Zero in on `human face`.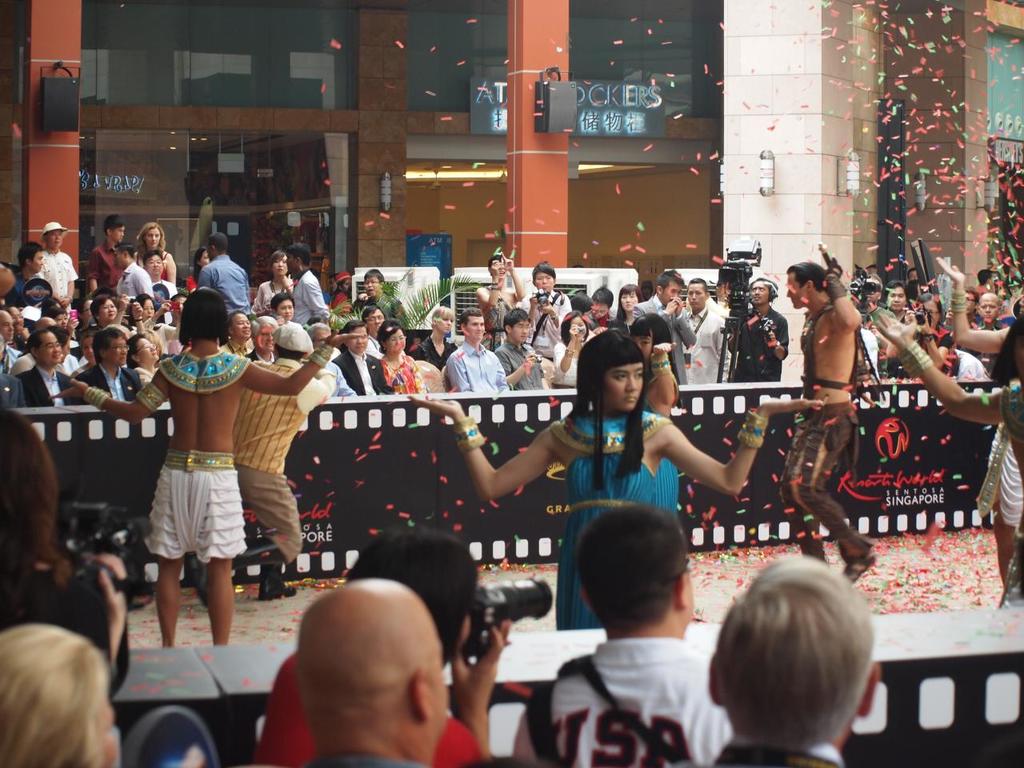
Zeroed in: left=144, top=302, right=152, bottom=318.
